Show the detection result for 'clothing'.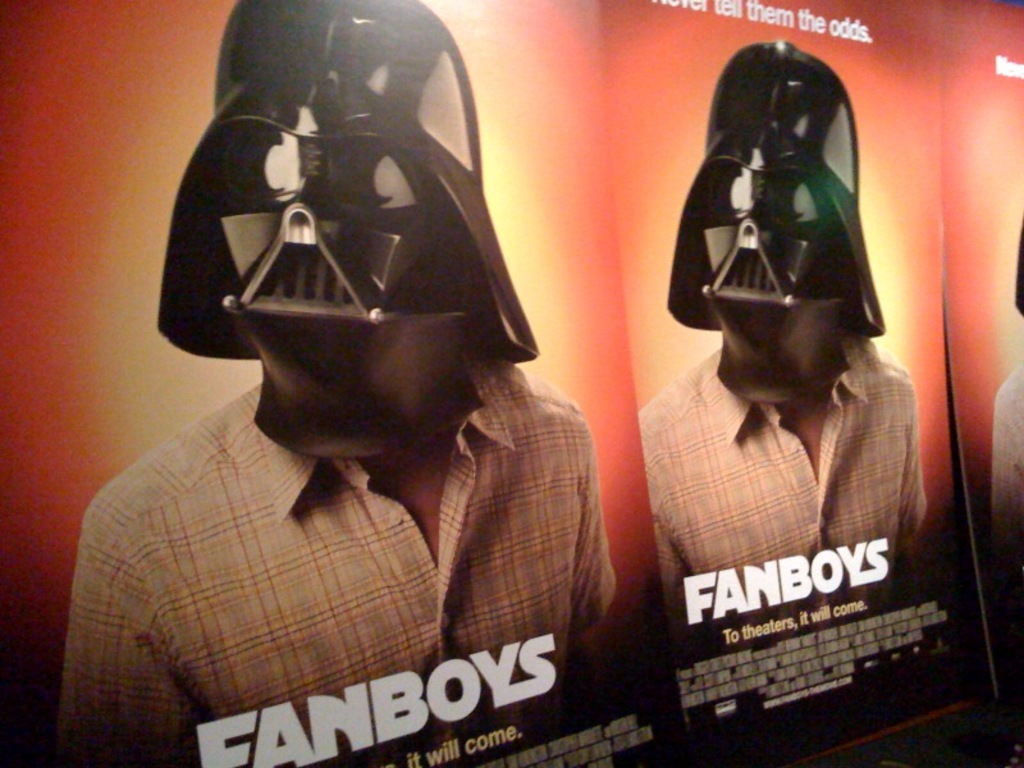
detection(646, 352, 960, 556).
